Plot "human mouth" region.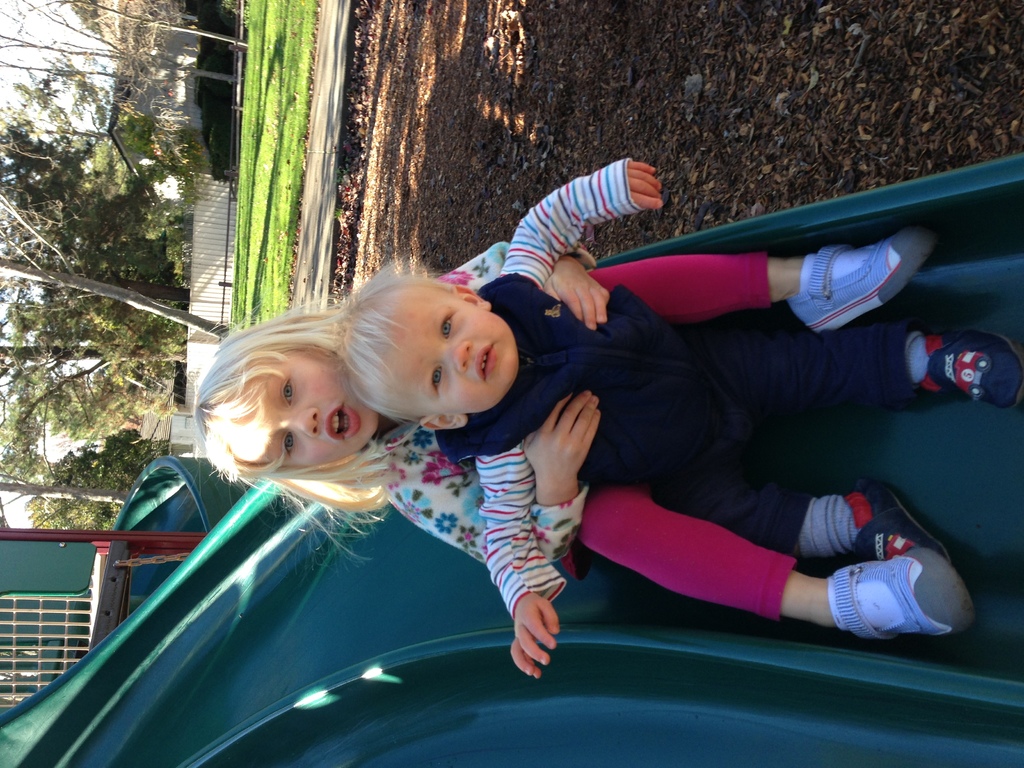
Plotted at region(327, 400, 365, 444).
